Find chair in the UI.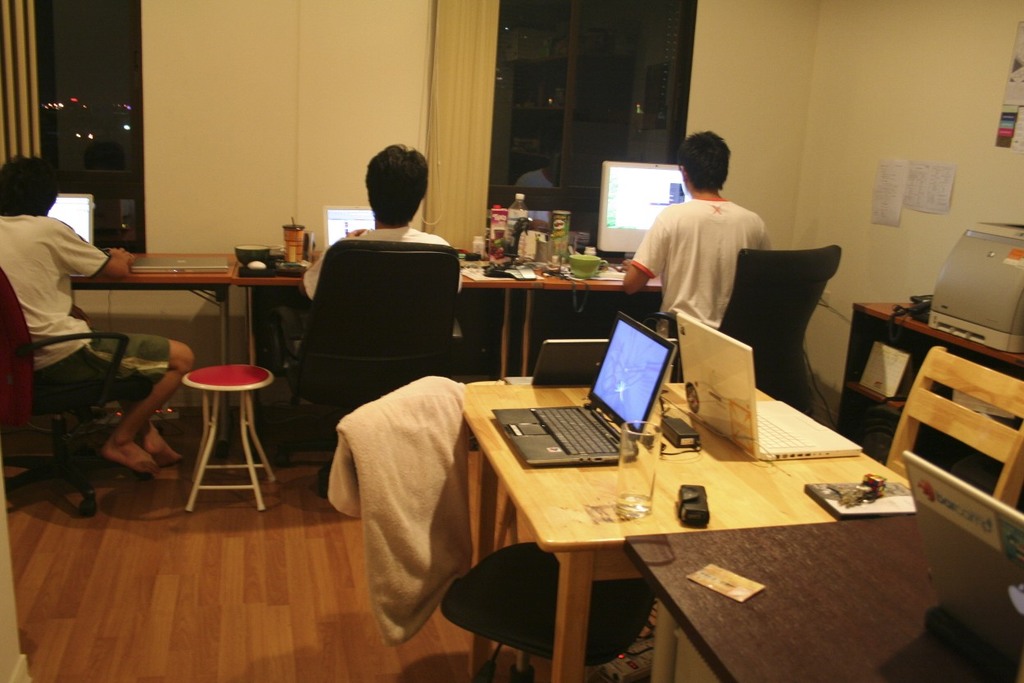
UI element at 0:266:162:516.
